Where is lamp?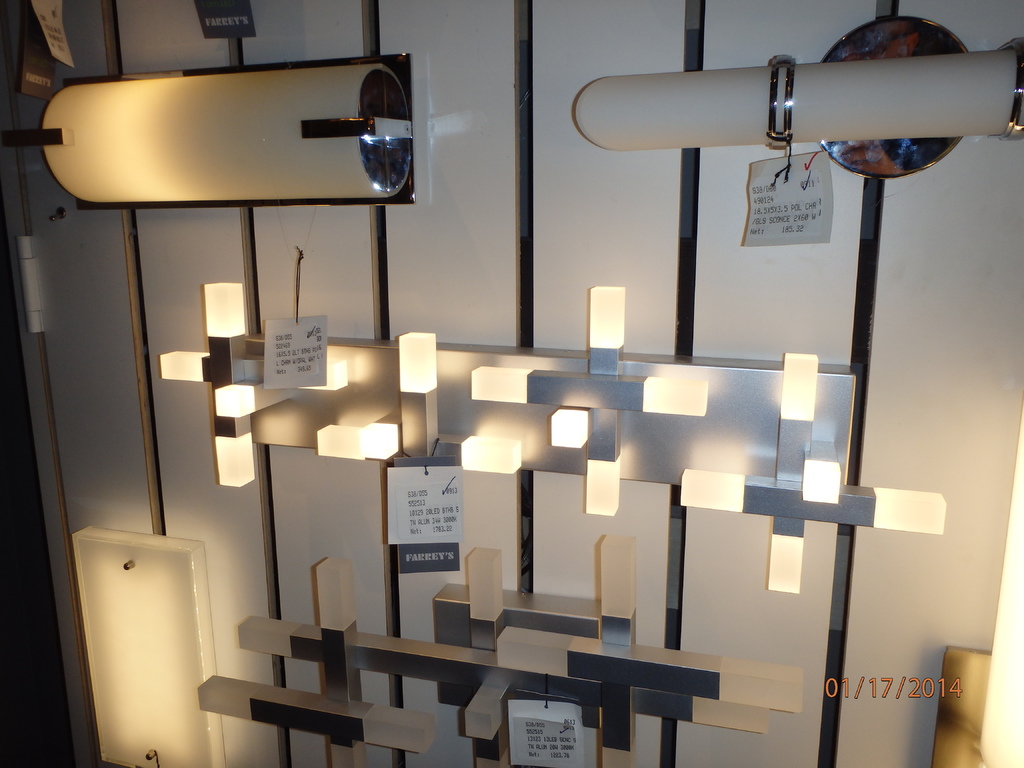
154,275,949,596.
